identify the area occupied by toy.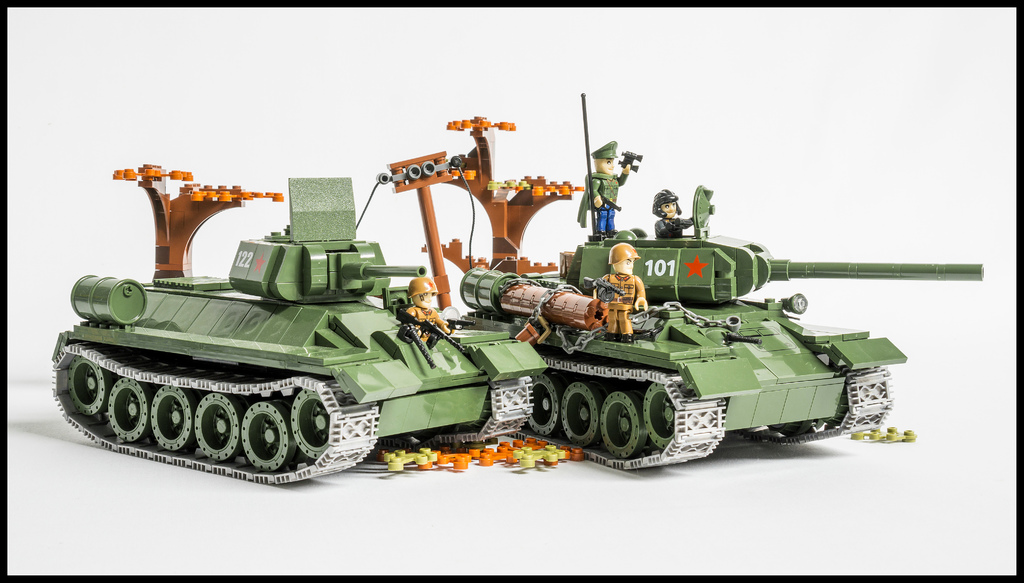
Area: select_region(52, 145, 624, 487).
